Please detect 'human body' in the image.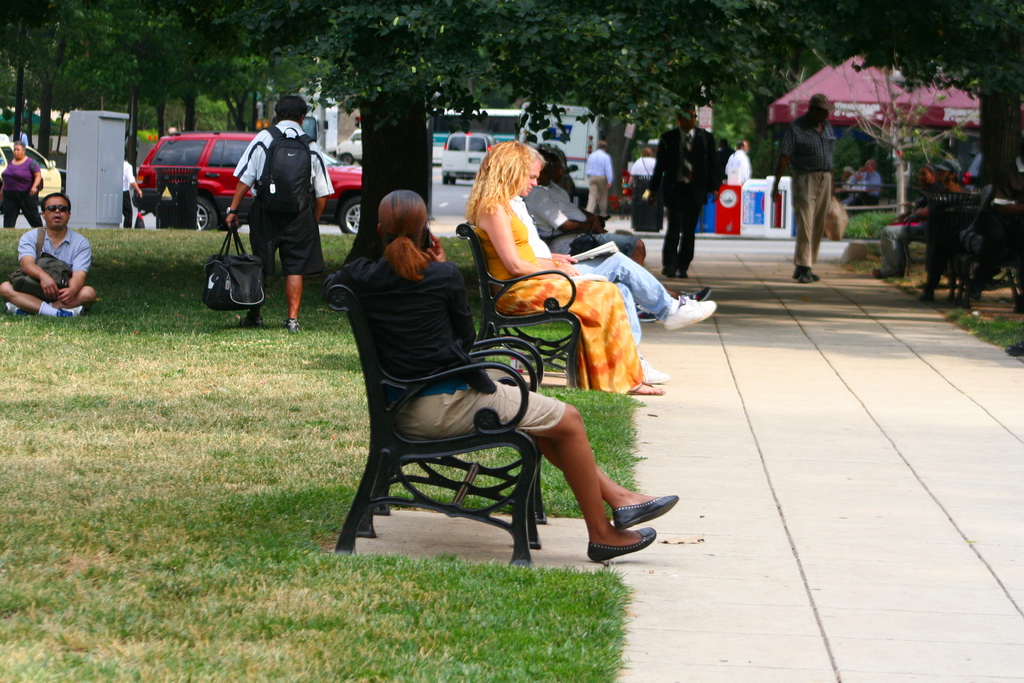
[722,149,751,185].
